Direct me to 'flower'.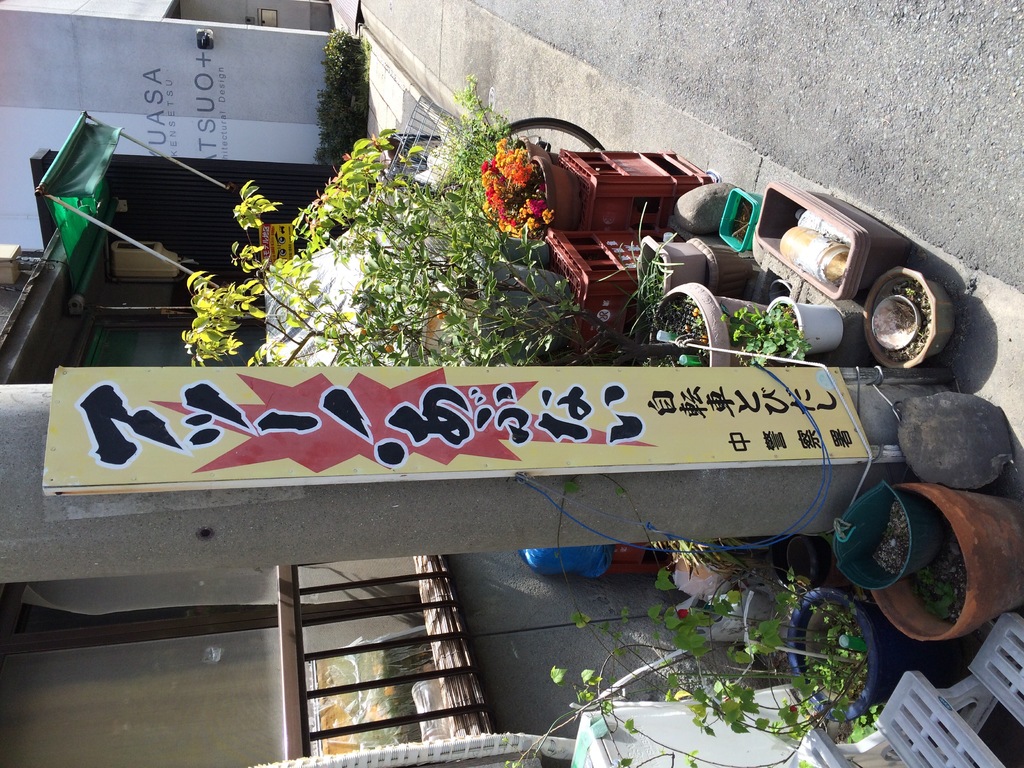
Direction: <region>479, 159, 492, 177</region>.
